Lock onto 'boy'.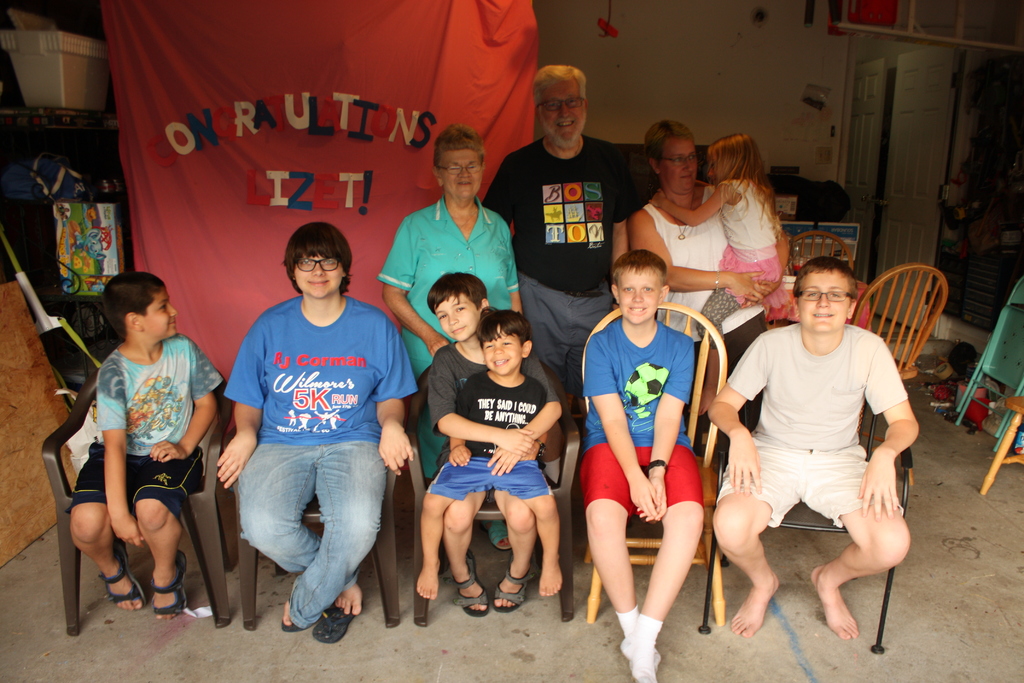
Locked: select_region(429, 266, 564, 620).
